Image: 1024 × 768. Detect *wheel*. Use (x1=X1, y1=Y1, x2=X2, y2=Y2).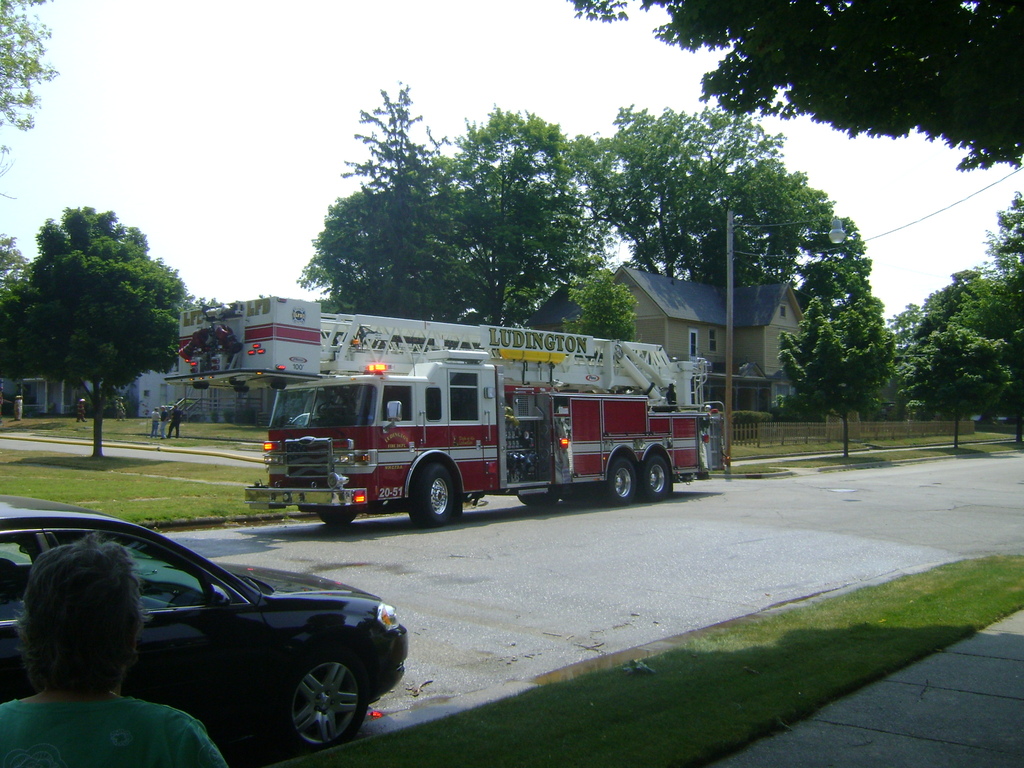
(x1=260, y1=660, x2=351, y2=753).
